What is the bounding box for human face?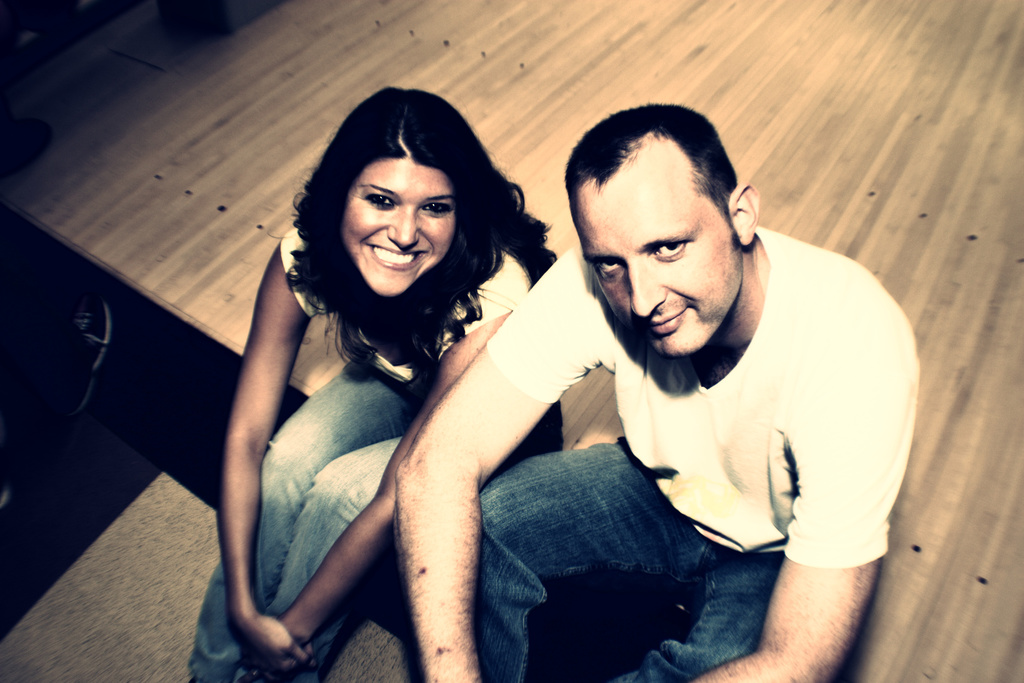
bbox=(340, 158, 456, 295).
